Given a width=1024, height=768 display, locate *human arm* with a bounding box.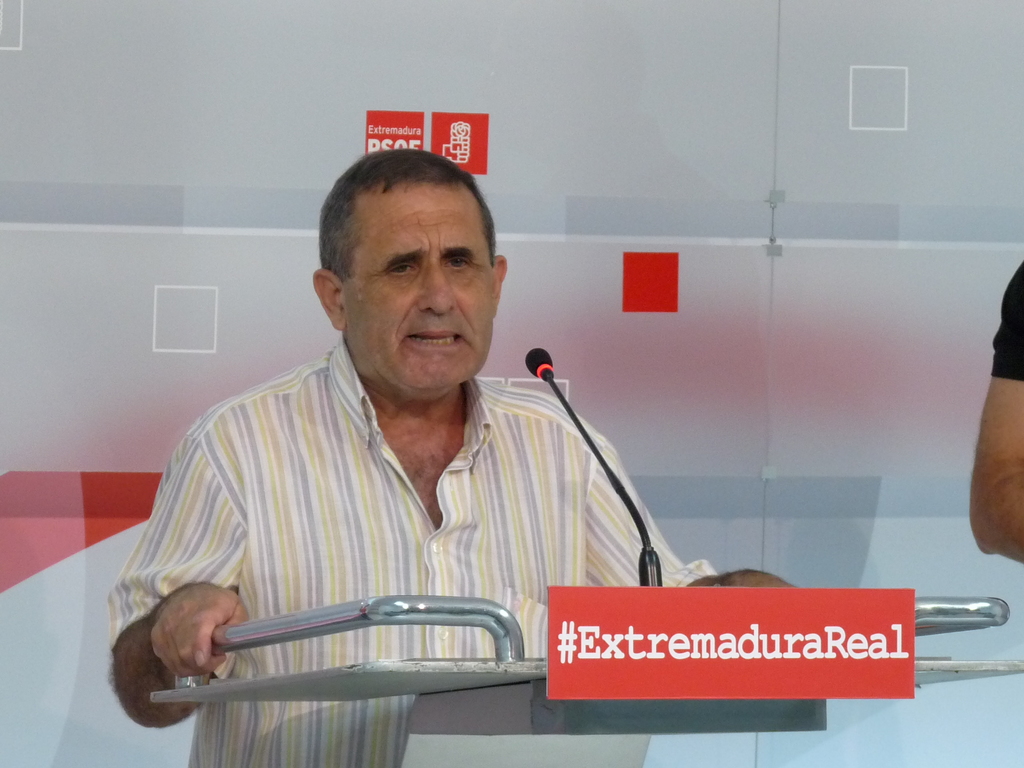
Located: box(114, 508, 248, 738).
